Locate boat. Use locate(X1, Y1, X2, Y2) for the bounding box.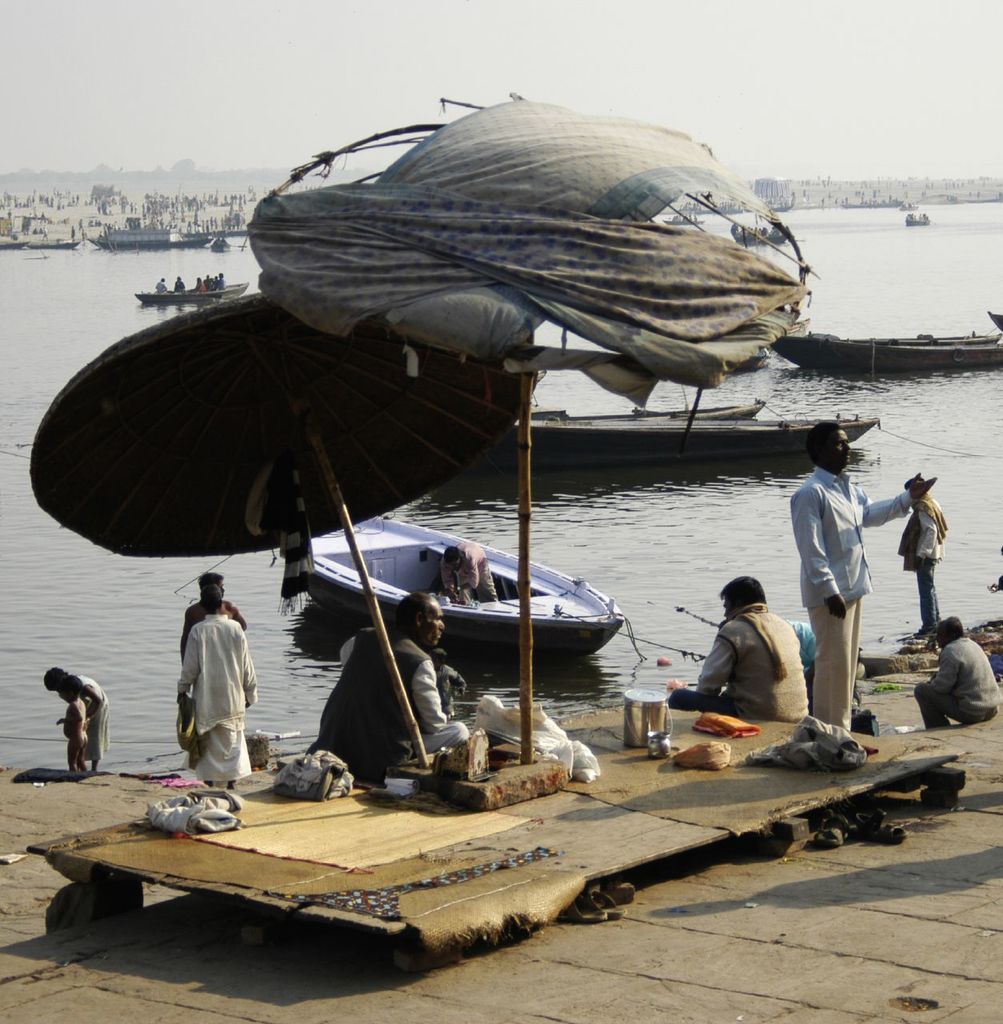
locate(0, 238, 28, 251).
